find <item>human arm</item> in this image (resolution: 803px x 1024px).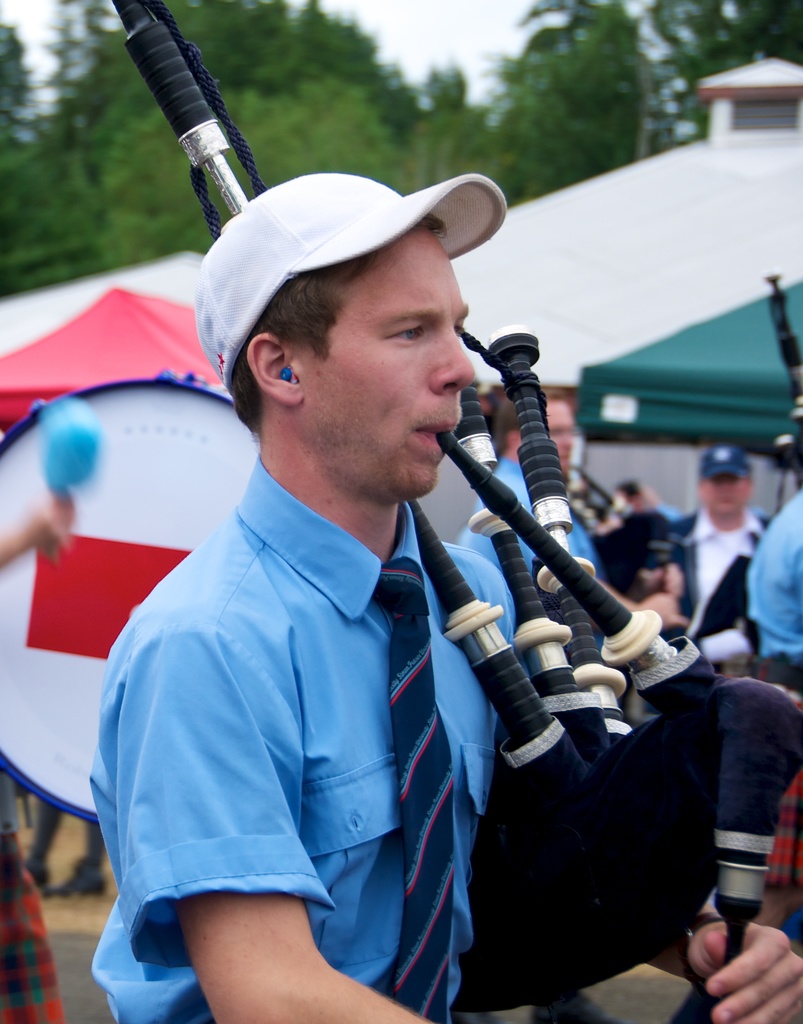
bbox=(129, 618, 444, 1023).
